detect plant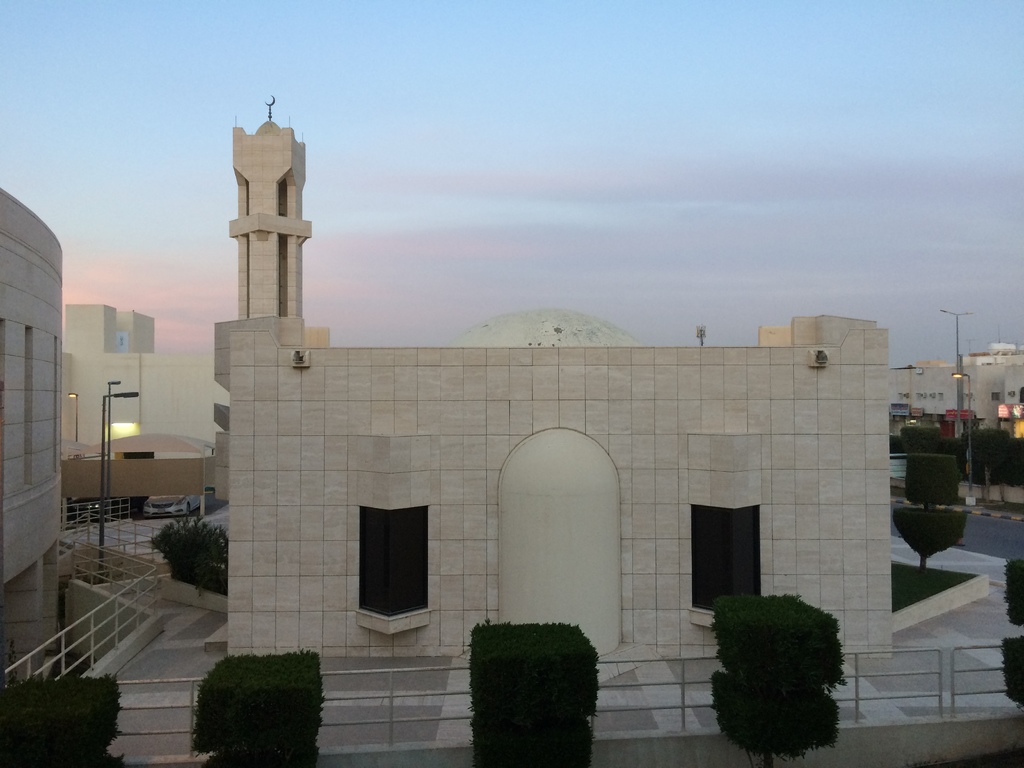
x1=0, y1=681, x2=134, y2=767
